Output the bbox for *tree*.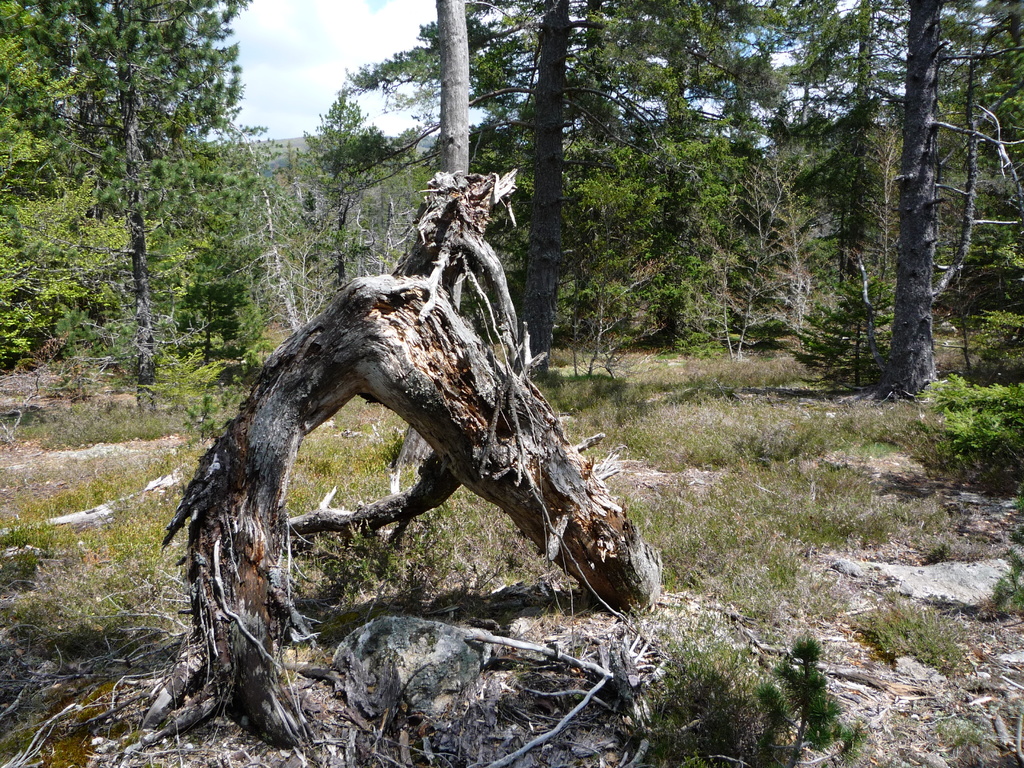
l=26, t=21, r=266, b=410.
